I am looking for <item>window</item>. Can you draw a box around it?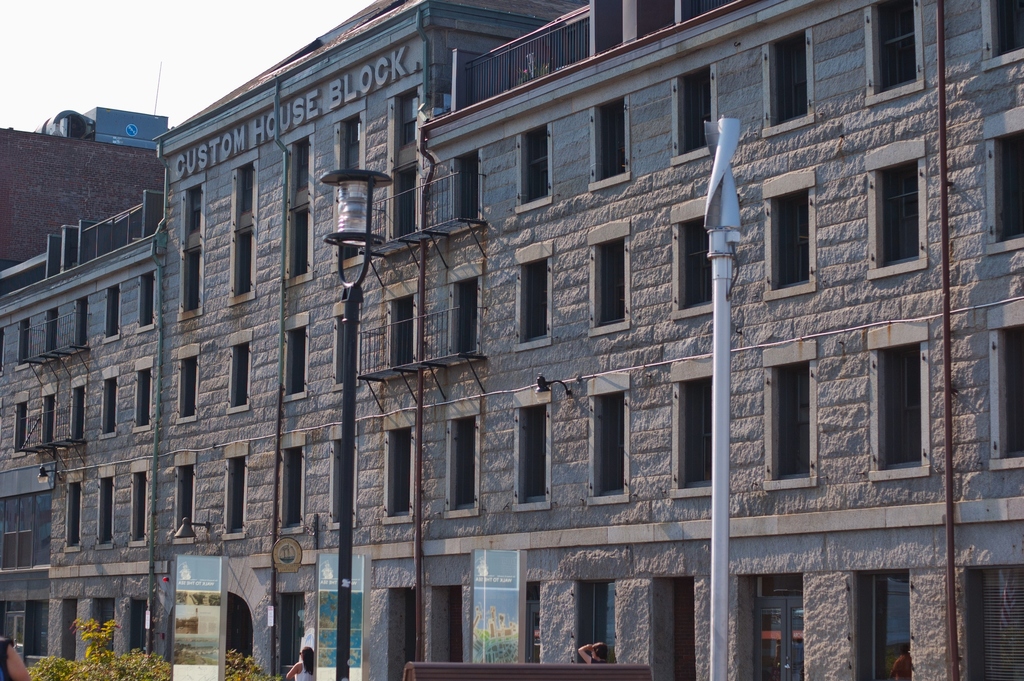
Sure, the bounding box is {"x1": 97, "y1": 280, "x2": 125, "y2": 342}.
